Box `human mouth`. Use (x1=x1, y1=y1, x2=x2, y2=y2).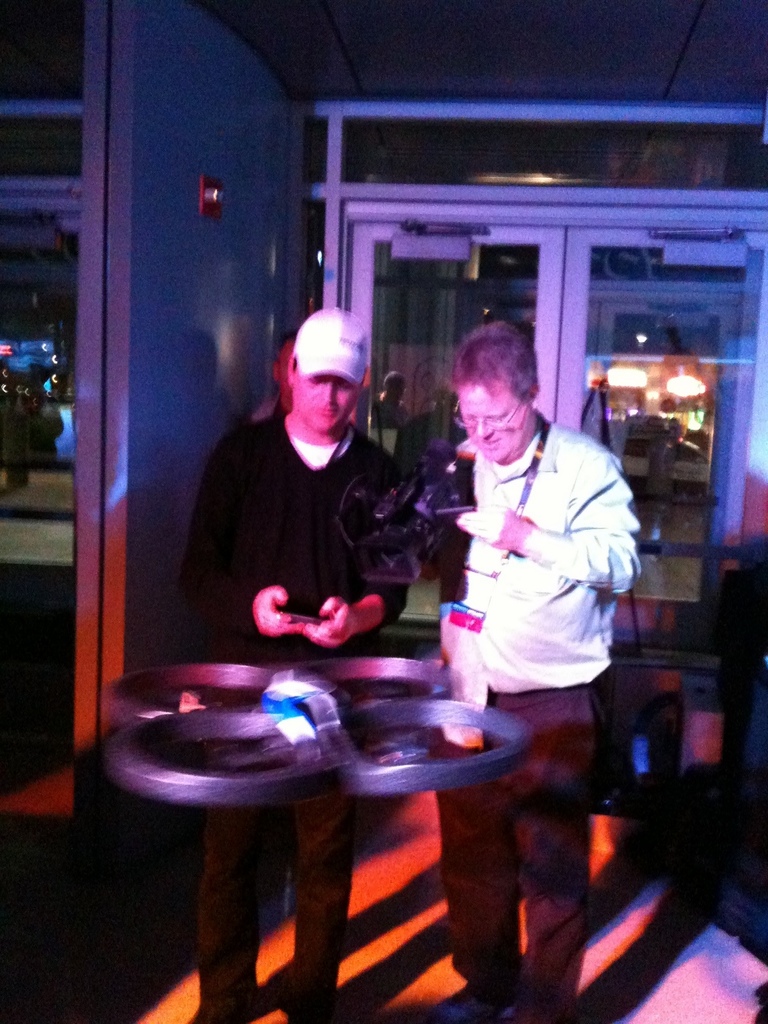
(x1=319, y1=406, x2=336, y2=413).
